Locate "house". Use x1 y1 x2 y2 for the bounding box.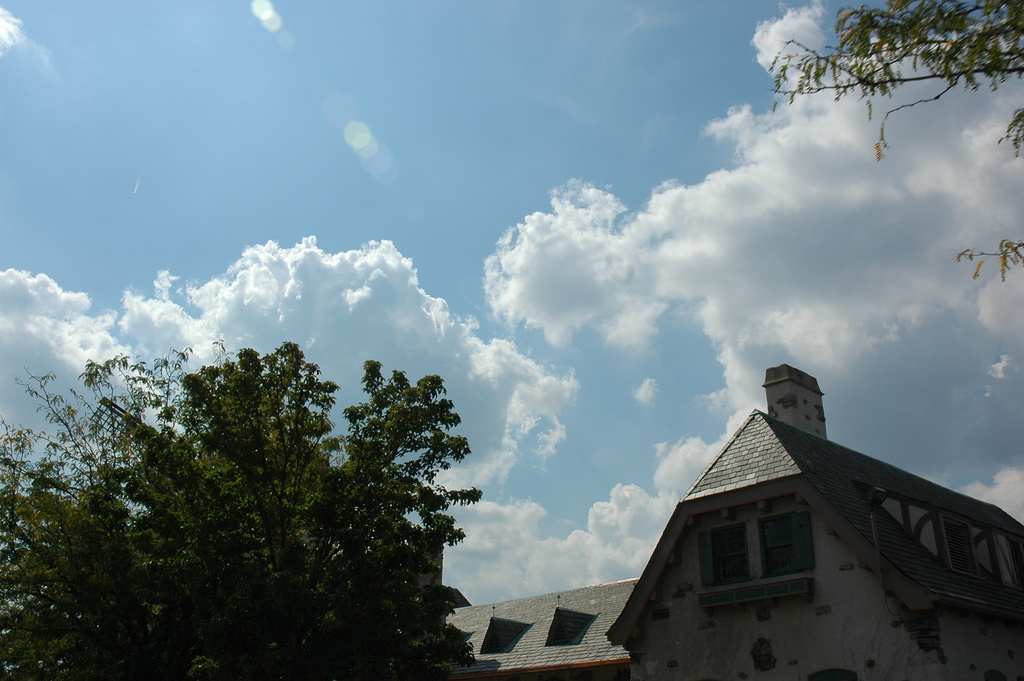
601 363 1023 680.
